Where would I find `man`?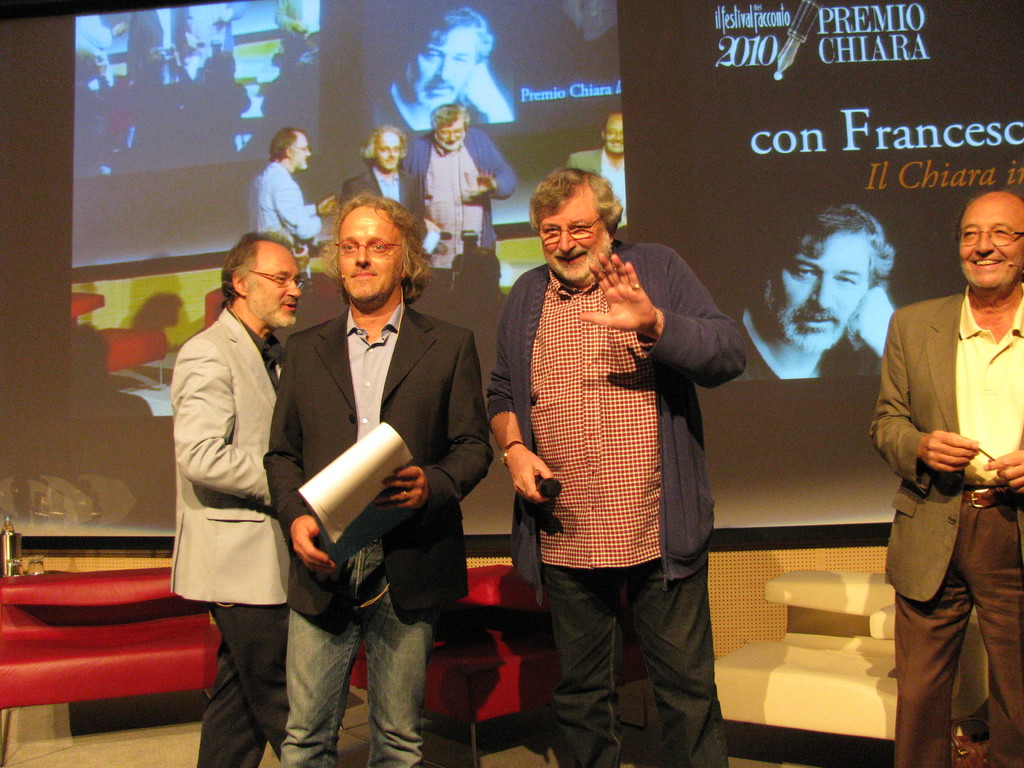
At region(865, 190, 1023, 767).
